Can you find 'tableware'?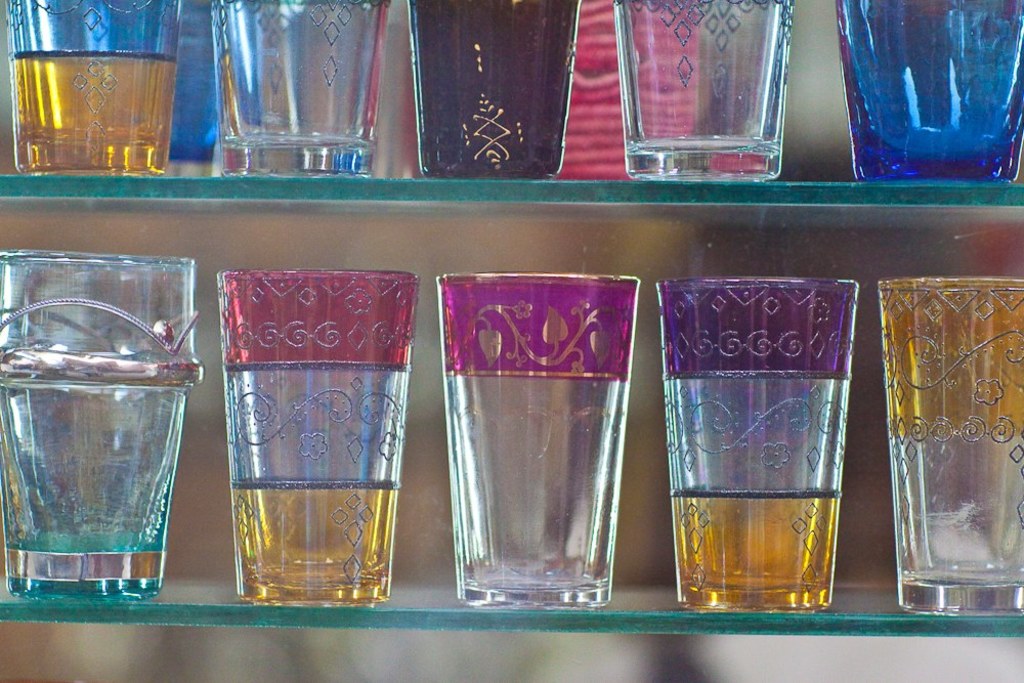
Yes, bounding box: [x1=835, y1=0, x2=1023, y2=178].
